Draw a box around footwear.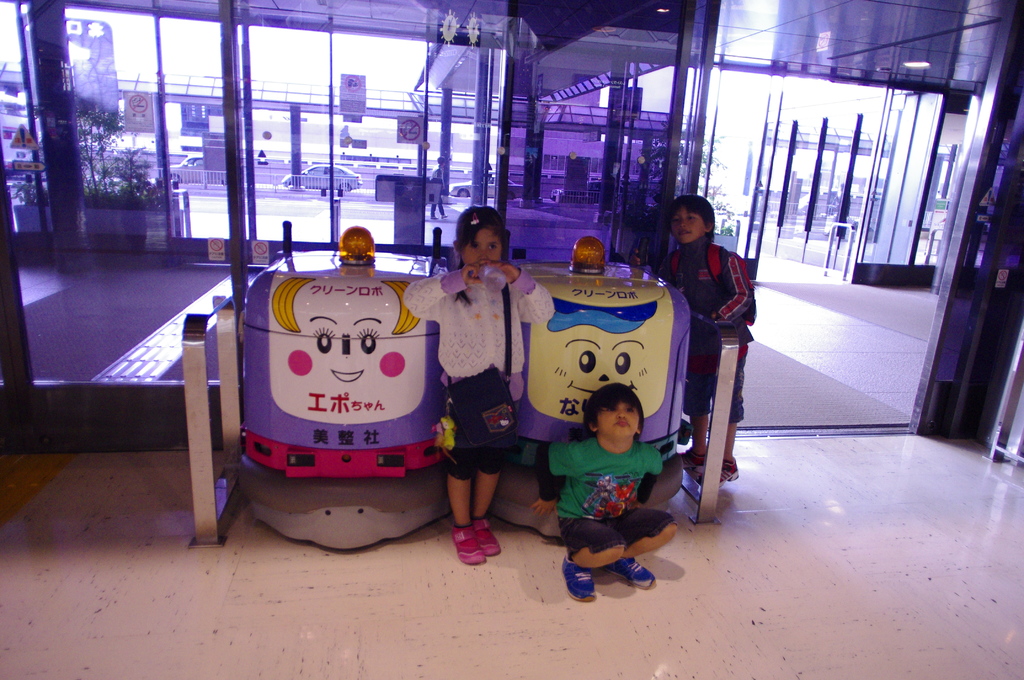
region(600, 555, 656, 592).
